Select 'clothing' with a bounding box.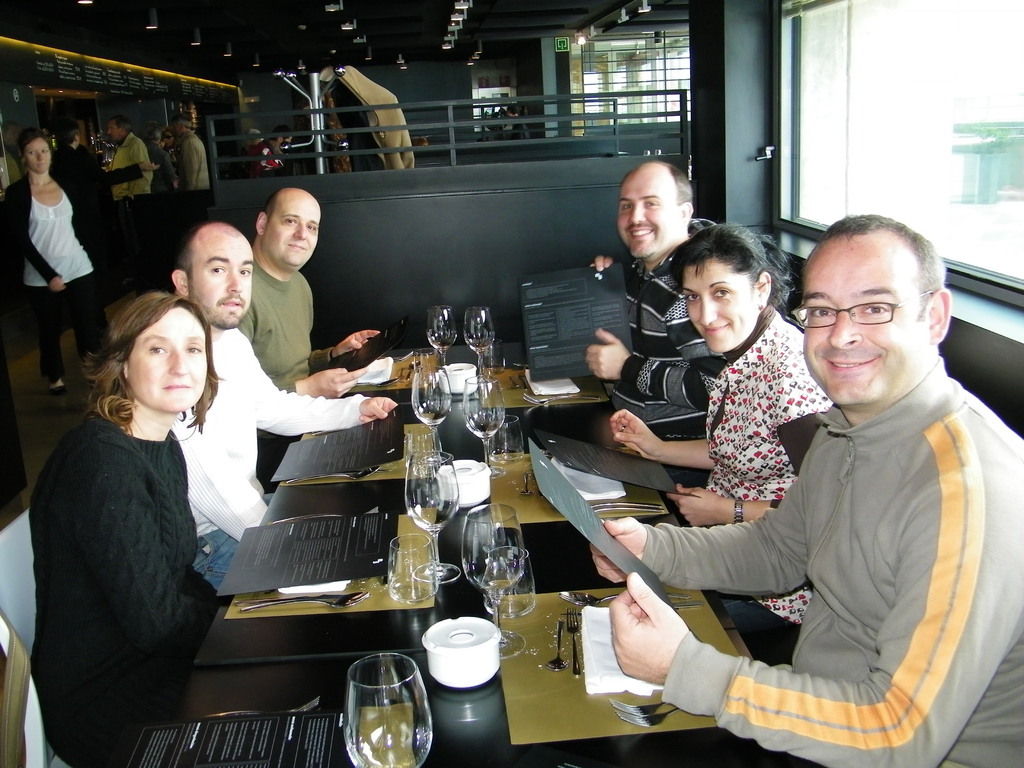
crop(240, 264, 334, 492).
